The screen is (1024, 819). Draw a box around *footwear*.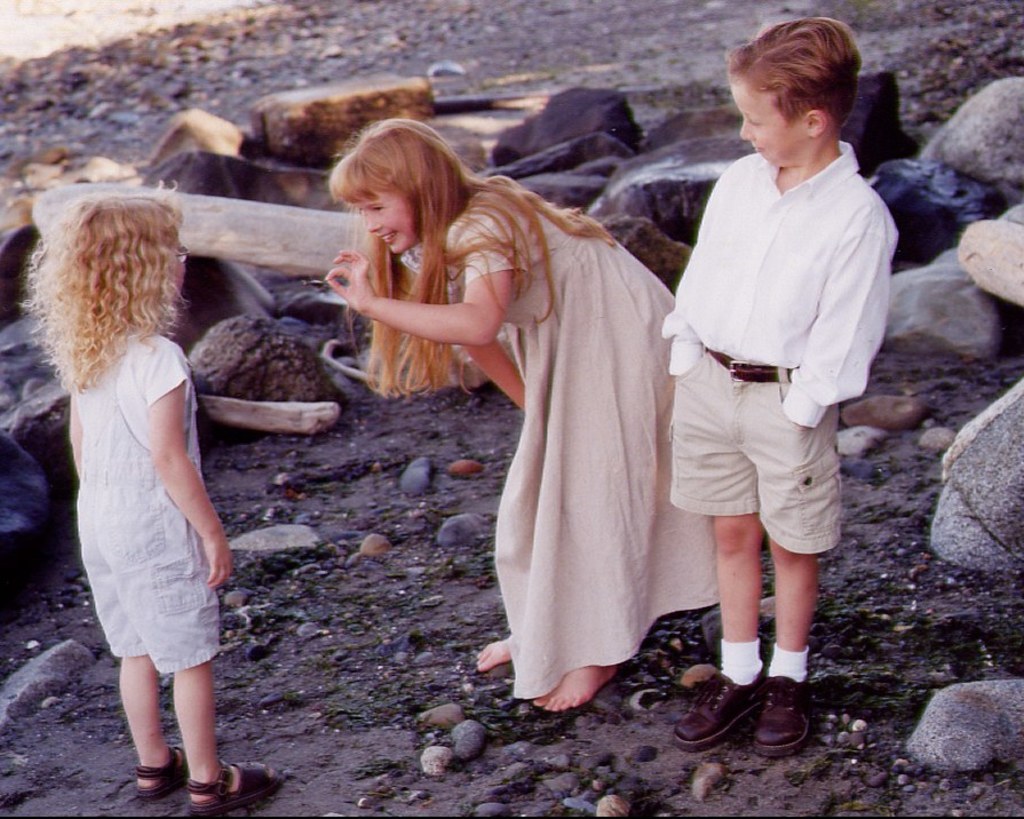
675 647 825 773.
